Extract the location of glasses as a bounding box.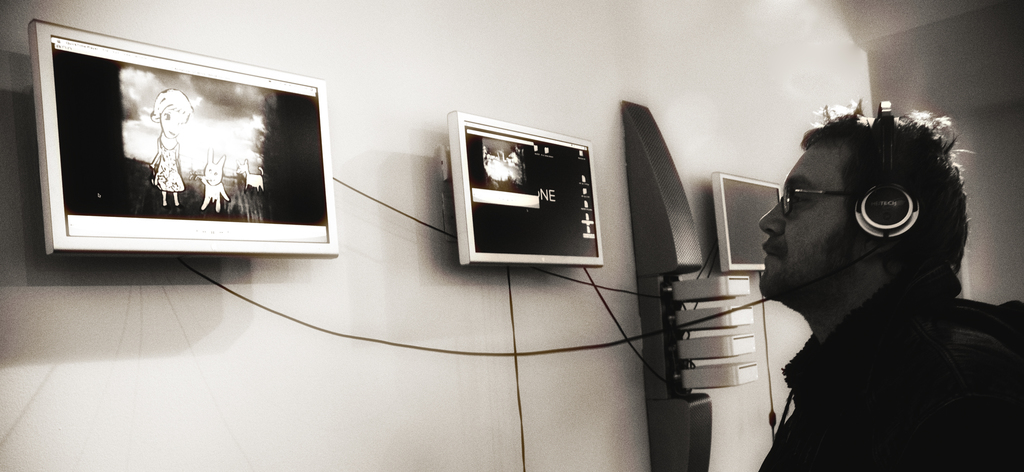
x1=767 y1=172 x2=854 y2=225.
